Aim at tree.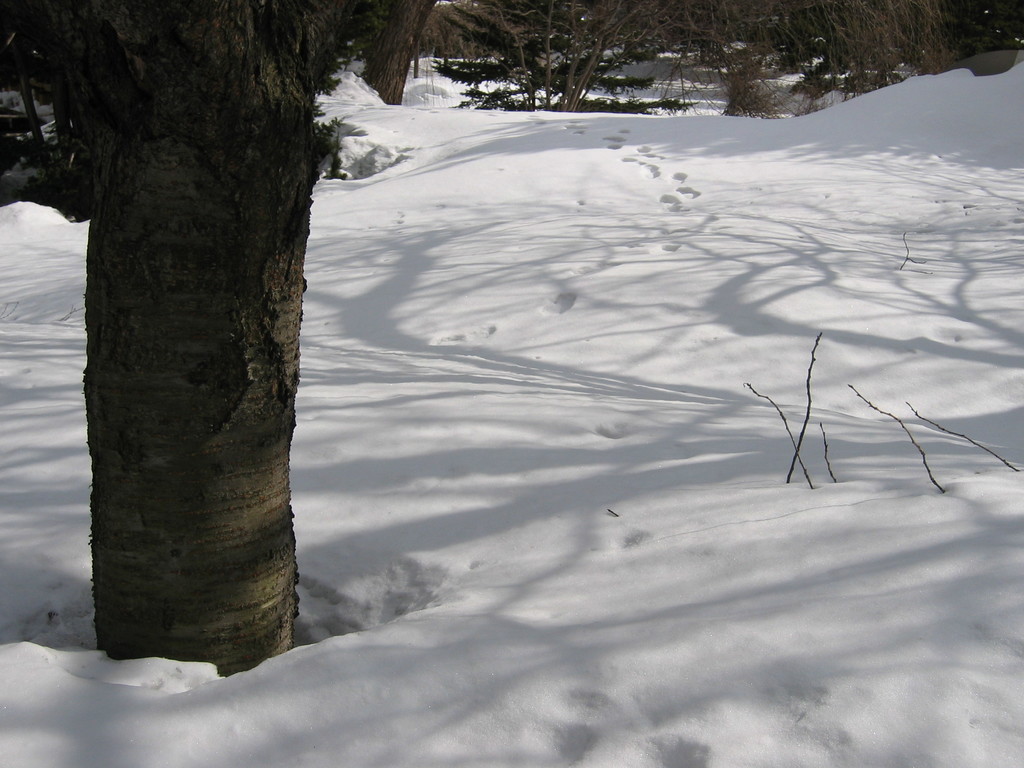
Aimed at <region>56, 68, 334, 671</region>.
